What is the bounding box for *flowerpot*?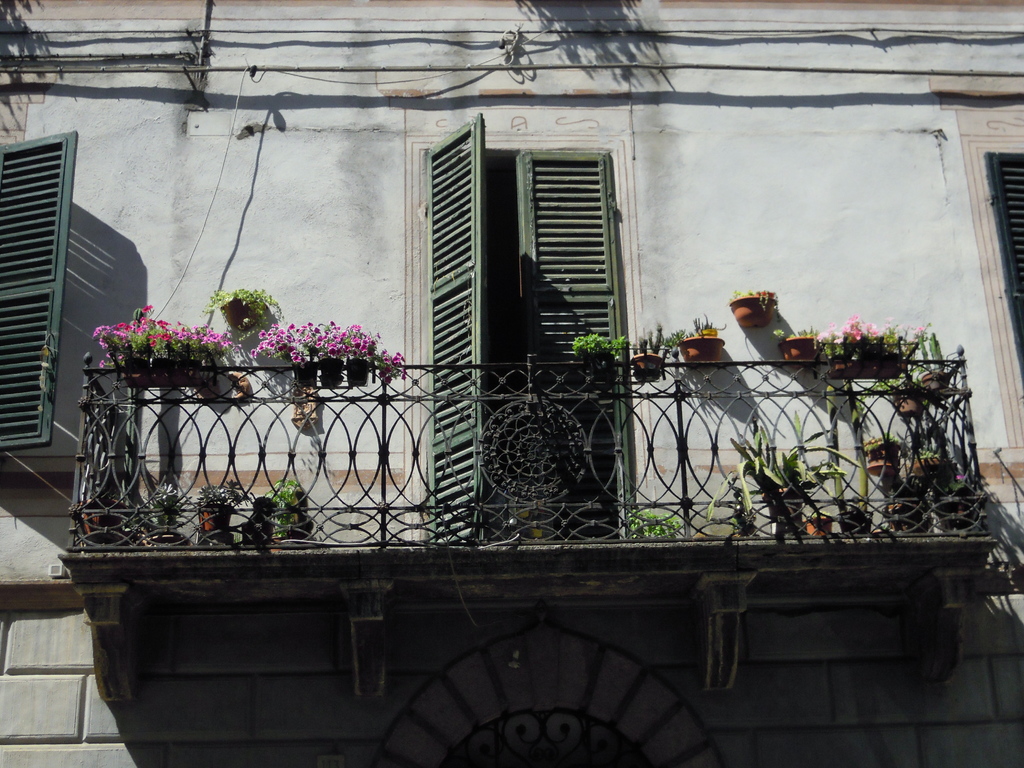
bbox=[863, 460, 893, 483].
